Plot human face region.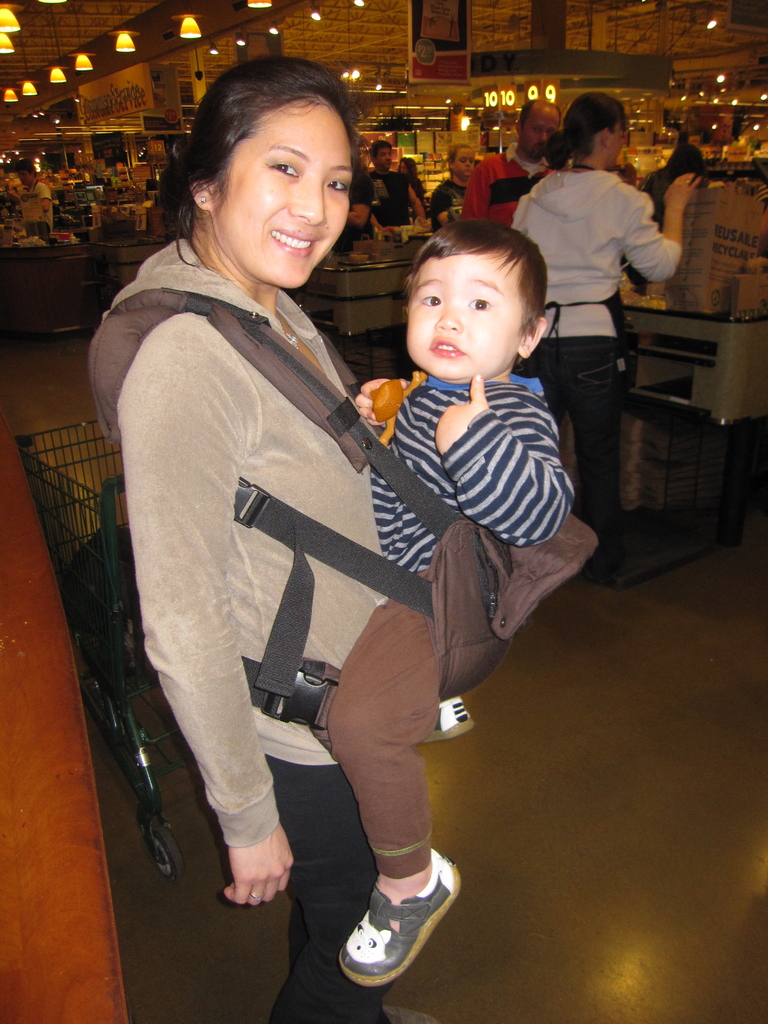
Plotted at (413,254,524,371).
